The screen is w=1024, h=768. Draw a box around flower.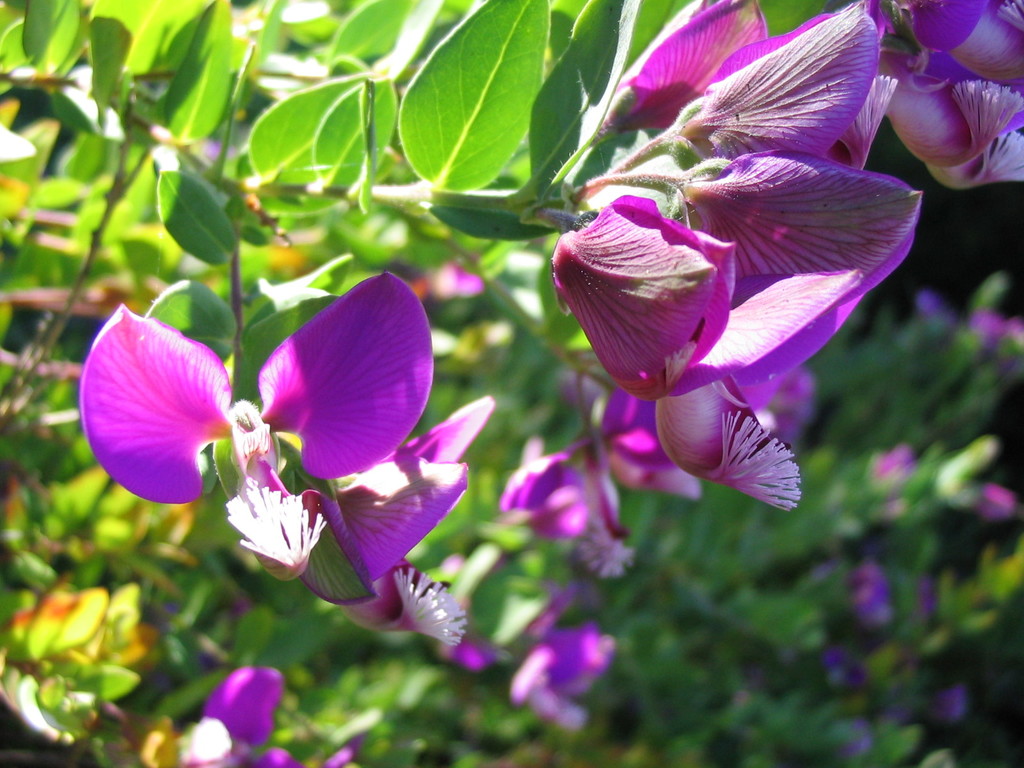
bbox=[938, 683, 971, 732].
